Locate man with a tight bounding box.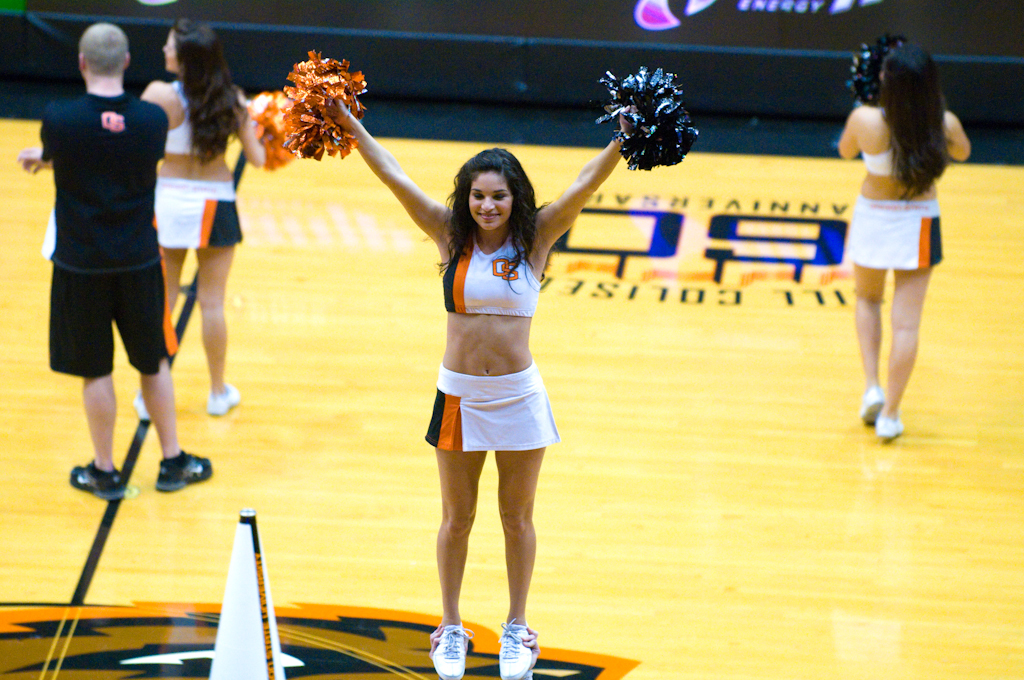
[left=18, top=22, right=211, bottom=497].
